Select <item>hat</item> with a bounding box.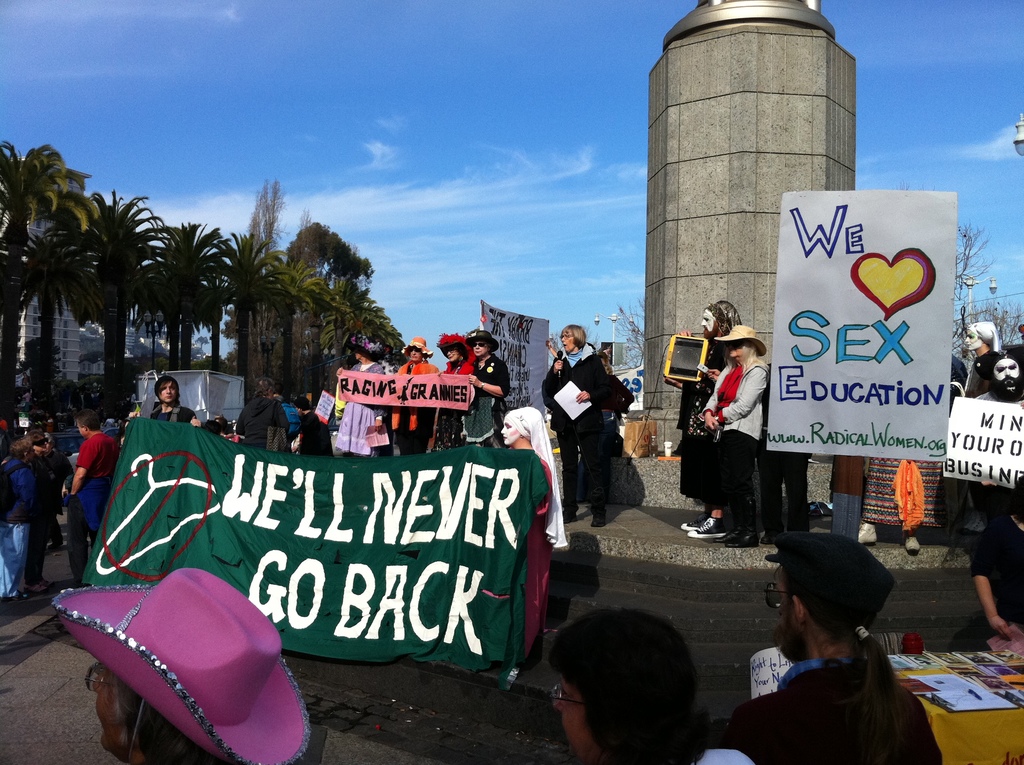
bbox(349, 340, 385, 366).
